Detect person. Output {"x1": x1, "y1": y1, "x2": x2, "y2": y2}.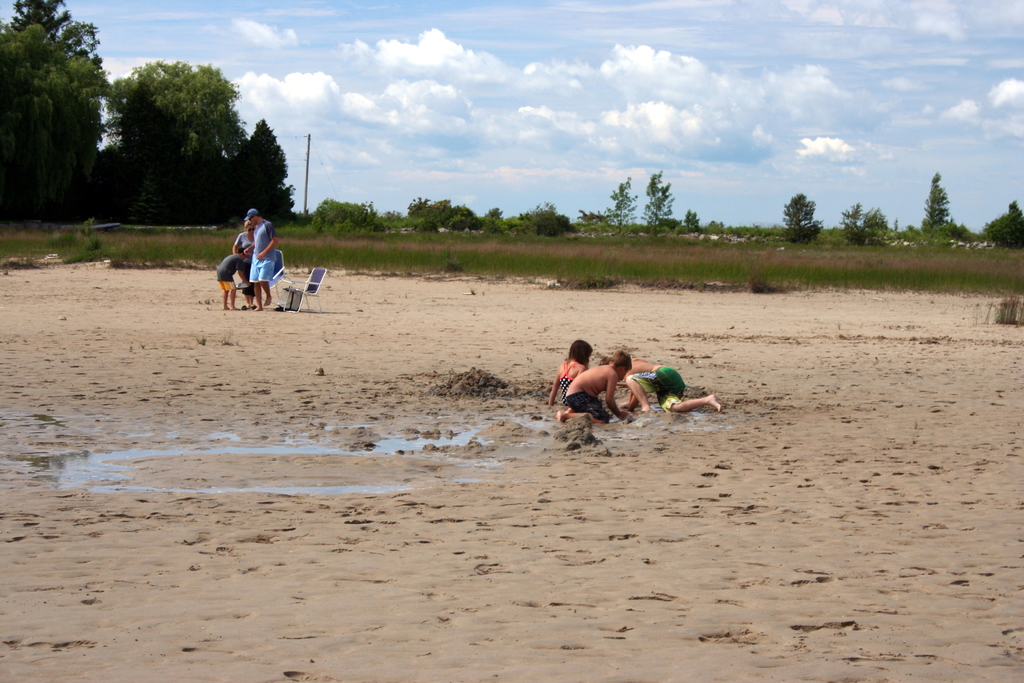
{"x1": 216, "y1": 244, "x2": 246, "y2": 310}.
